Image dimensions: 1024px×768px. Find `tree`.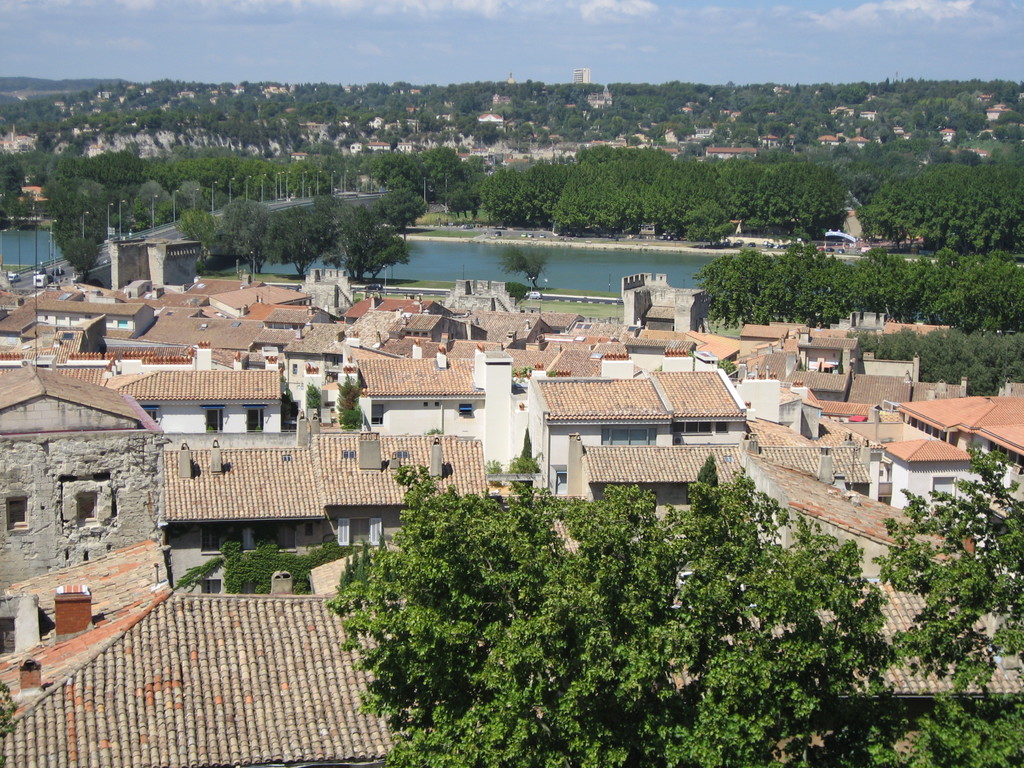
(left=975, top=252, right=1023, bottom=324).
